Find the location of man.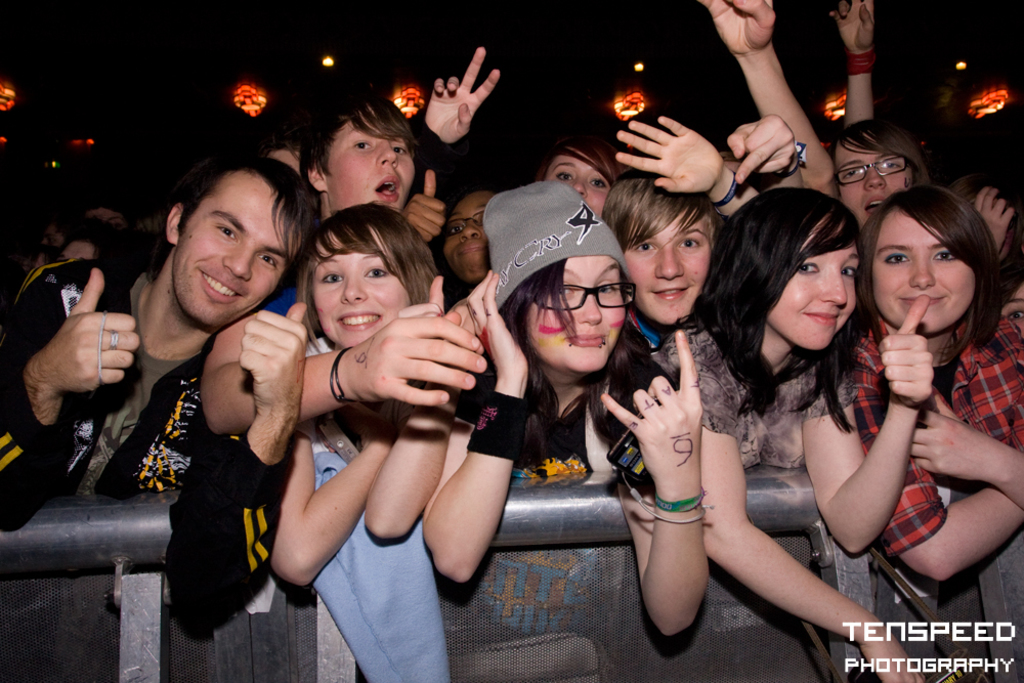
Location: 284,87,446,214.
